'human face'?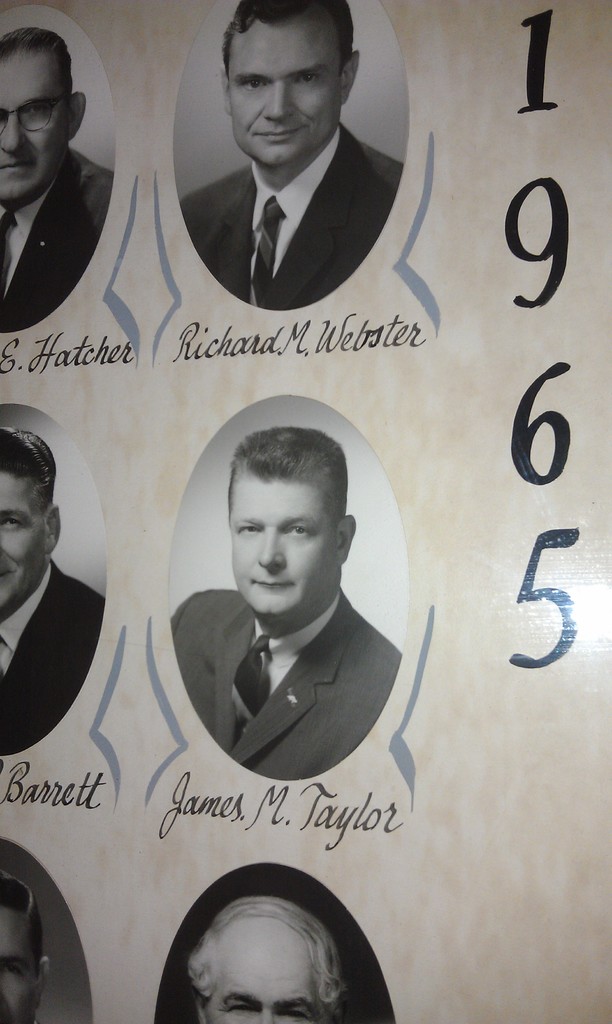
0,463,51,609
